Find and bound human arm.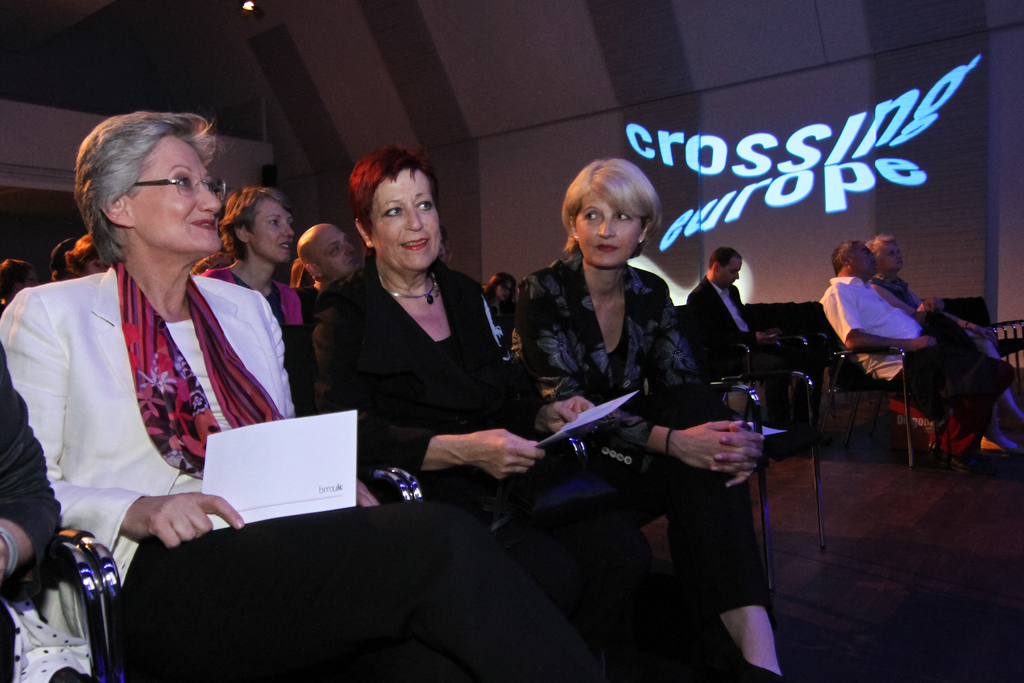
Bound: [7, 292, 248, 550].
